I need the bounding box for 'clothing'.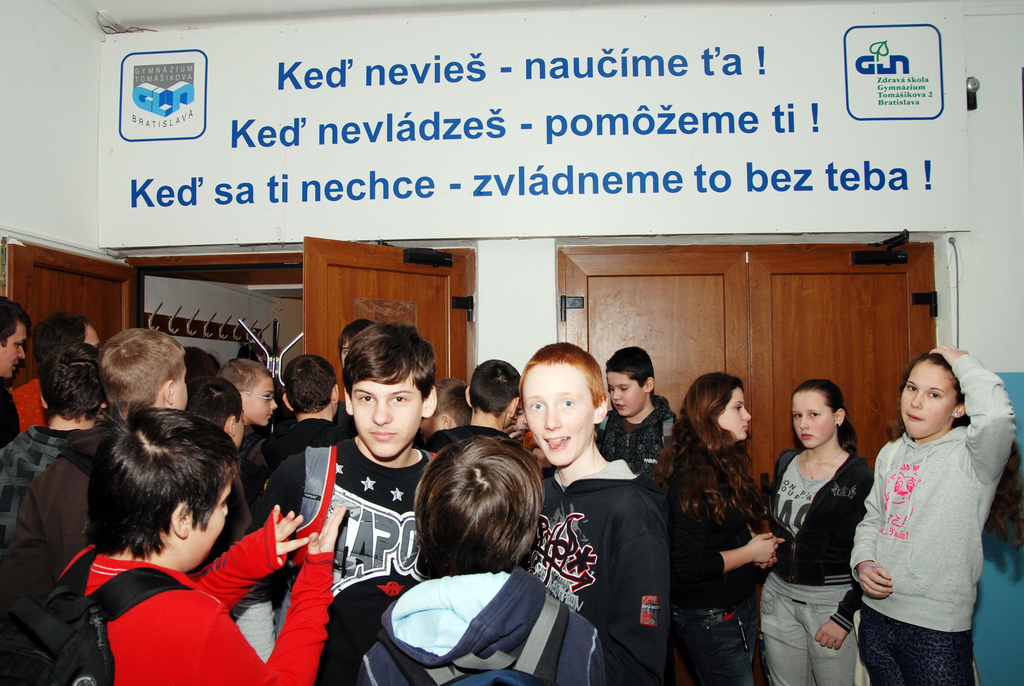
Here it is: x1=8, y1=373, x2=43, y2=436.
